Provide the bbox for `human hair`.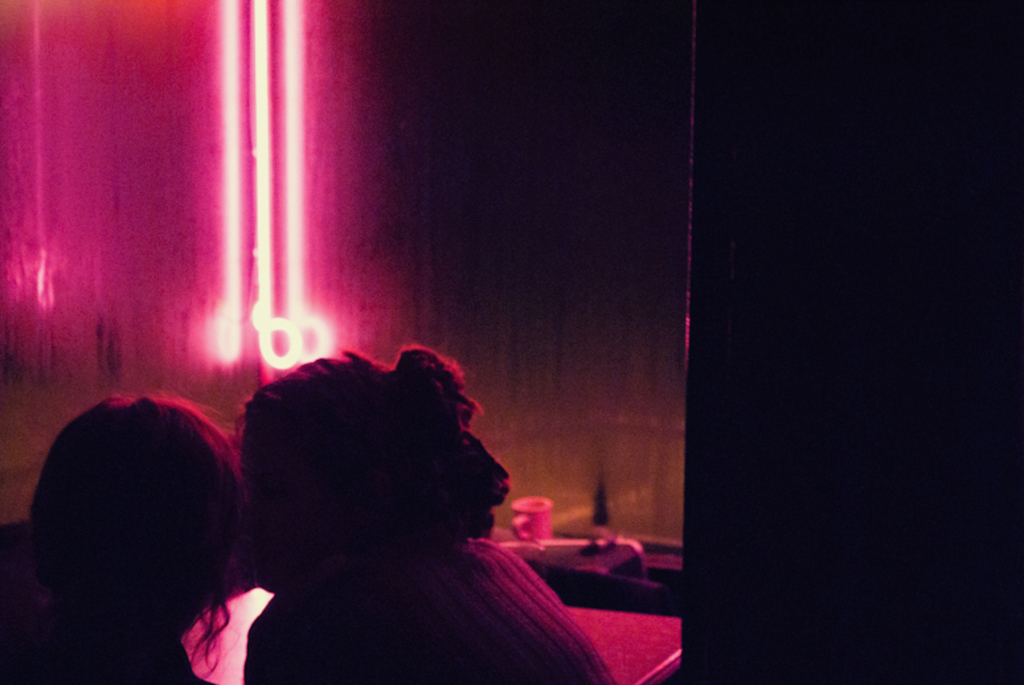
region(20, 383, 238, 682).
